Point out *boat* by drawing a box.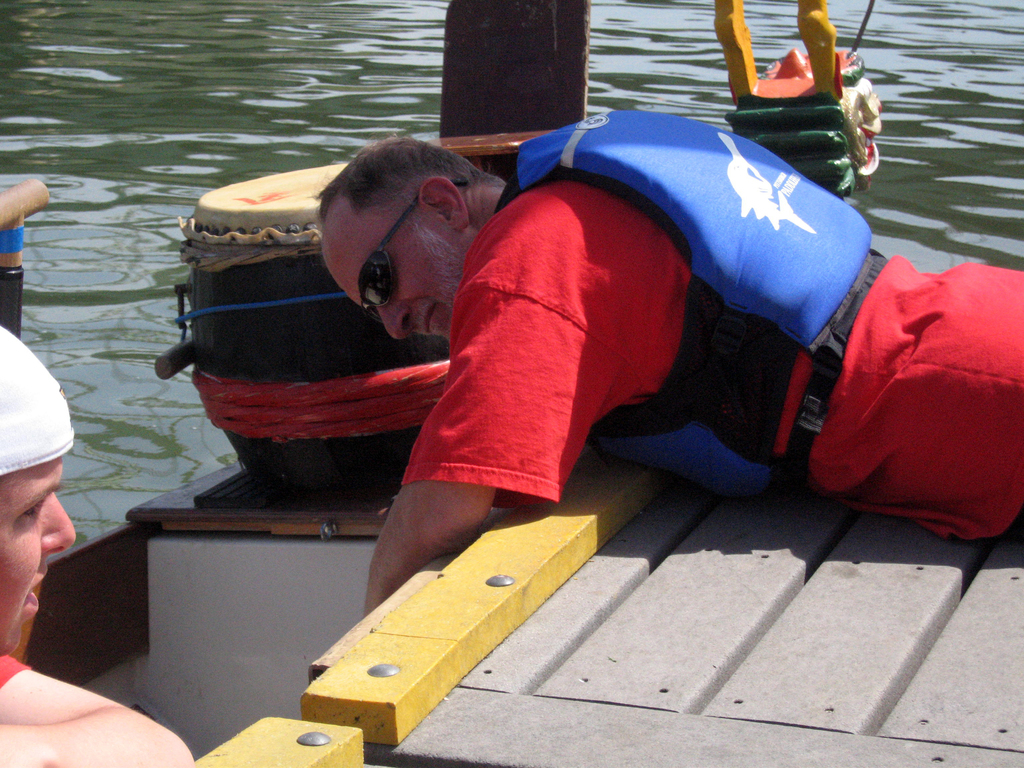
[left=0, top=0, right=1023, bottom=767].
